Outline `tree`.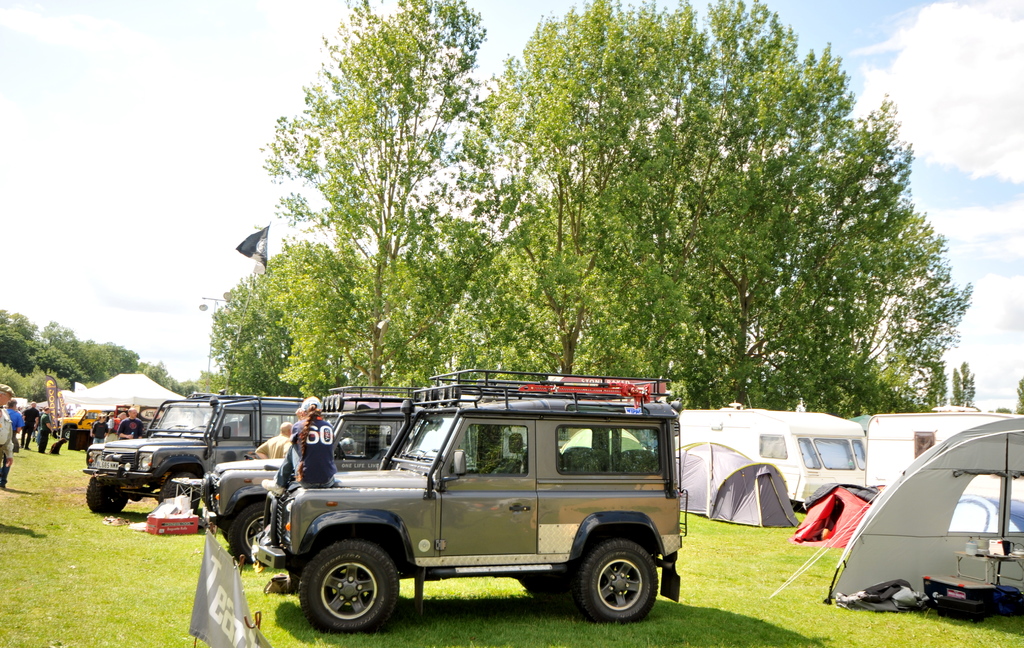
Outline: [234,33,518,391].
